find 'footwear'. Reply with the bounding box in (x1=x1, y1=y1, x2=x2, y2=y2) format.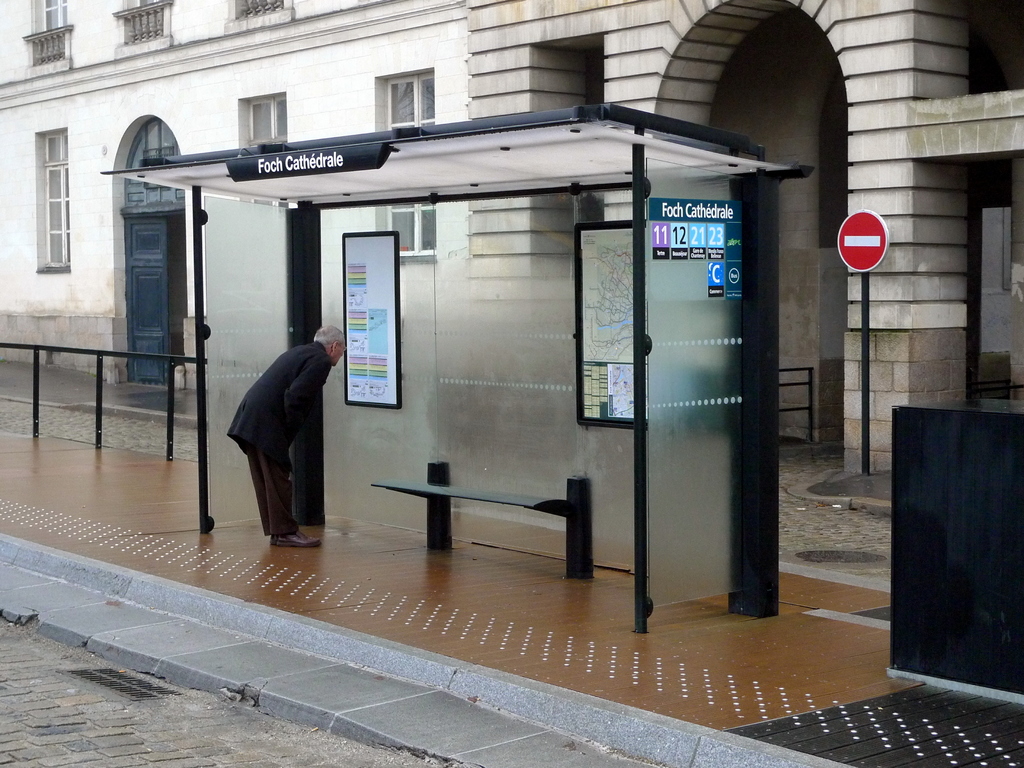
(x1=269, y1=529, x2=320, y2=545).
